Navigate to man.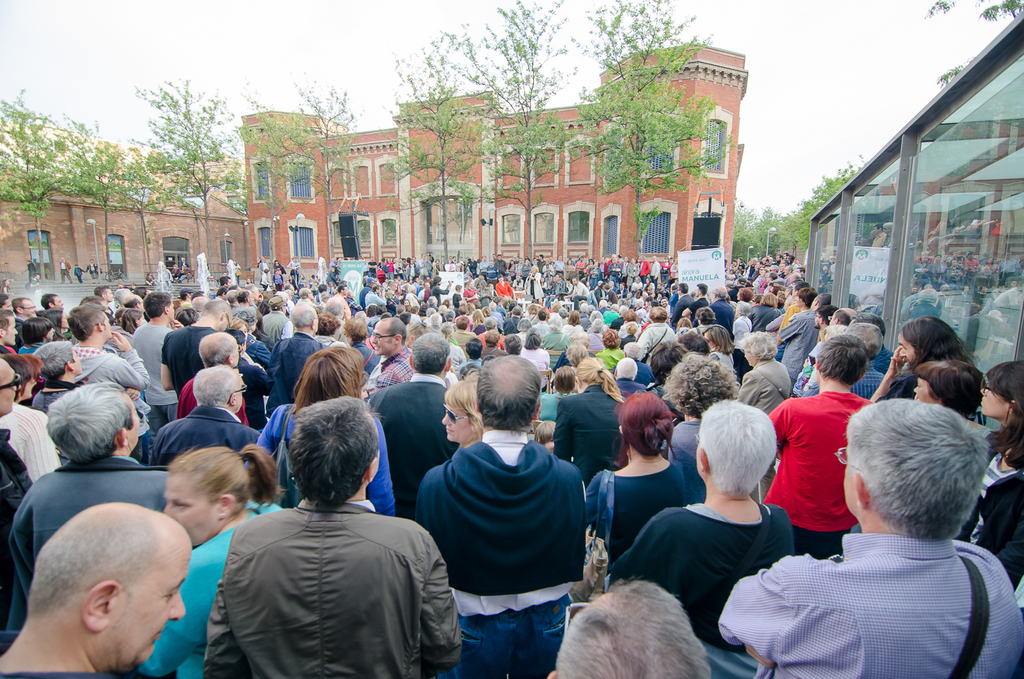
Navigation target: left=269, top=299, right=326, bottom=405.
